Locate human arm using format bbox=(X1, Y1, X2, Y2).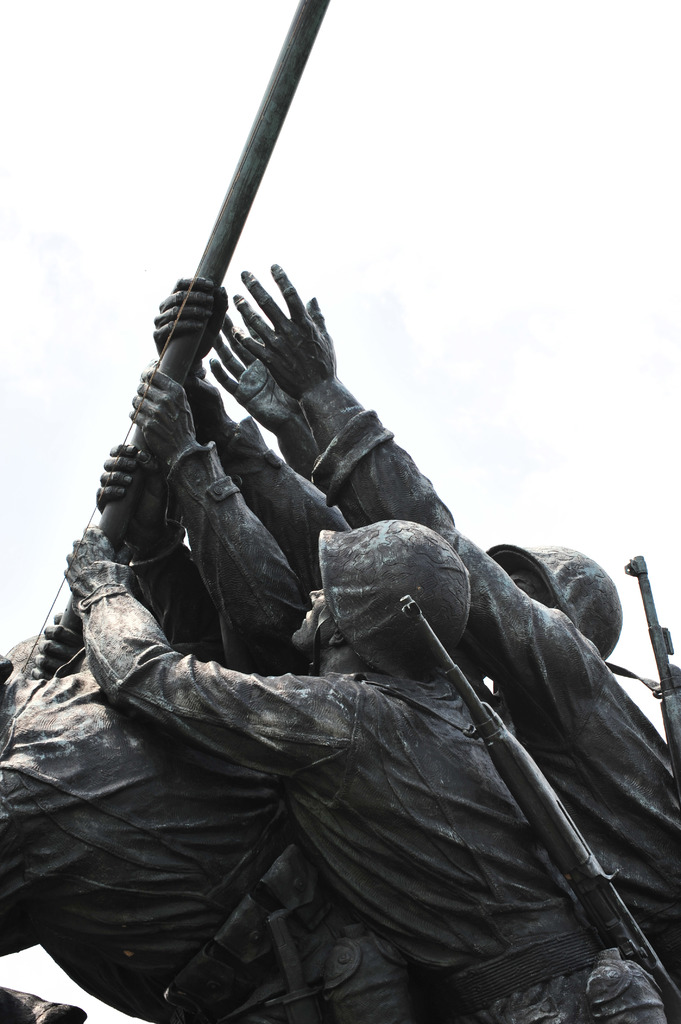
bbox=(38, 517, 346, 787).
